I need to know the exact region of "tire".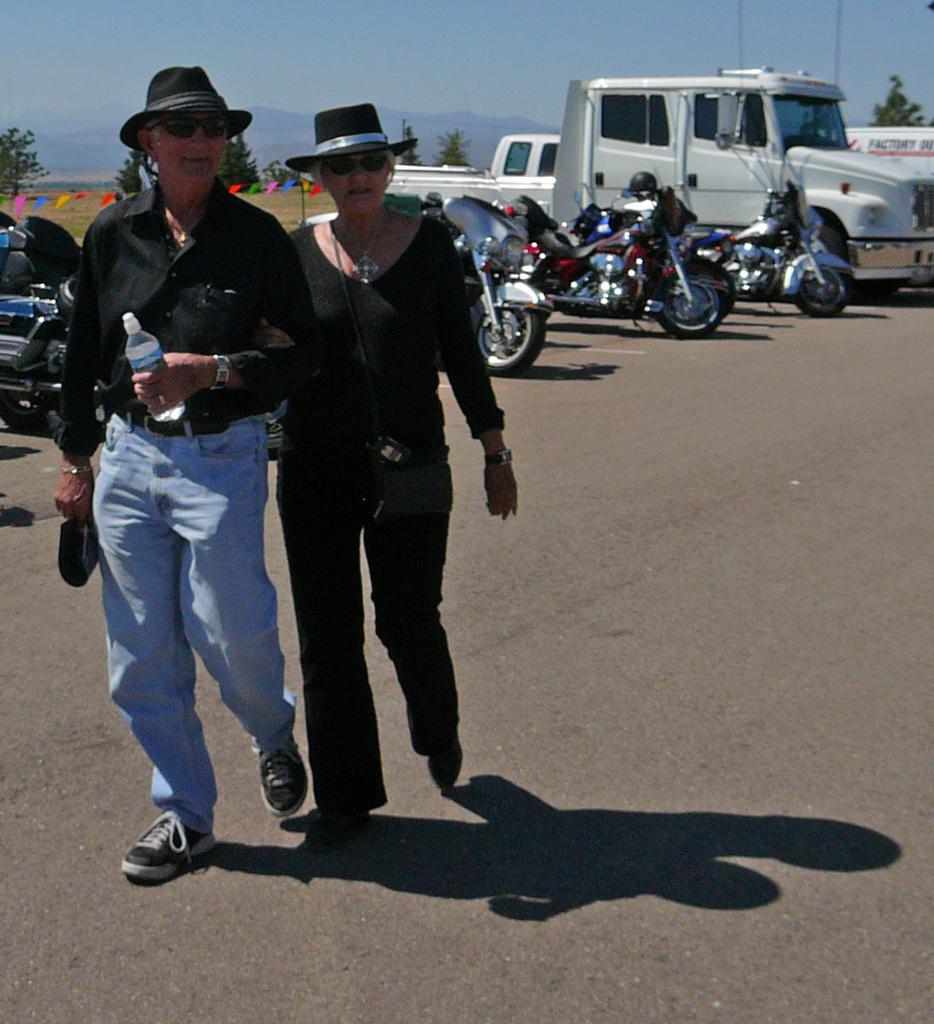
Region: region(688, 258, 736, 323).
